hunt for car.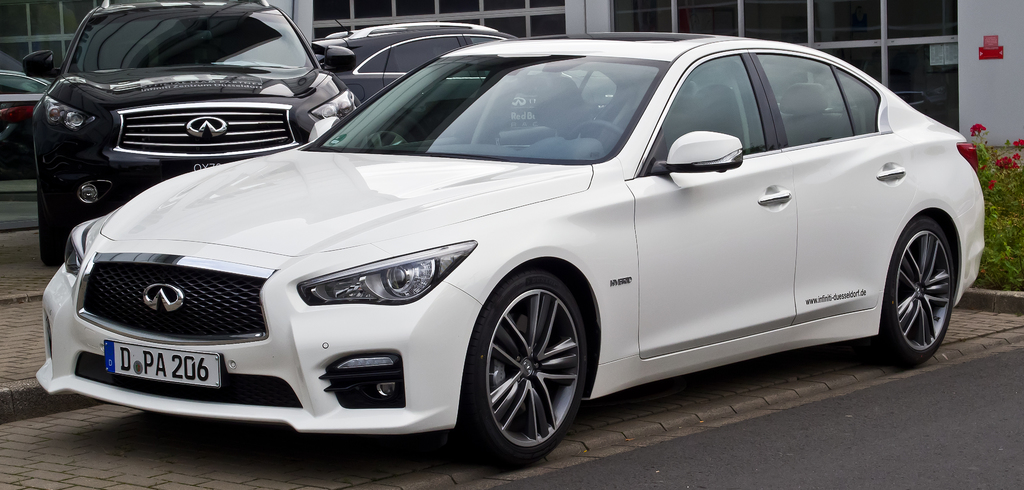
Hunted down at left=6, top=35, right=984, bottom=461.
